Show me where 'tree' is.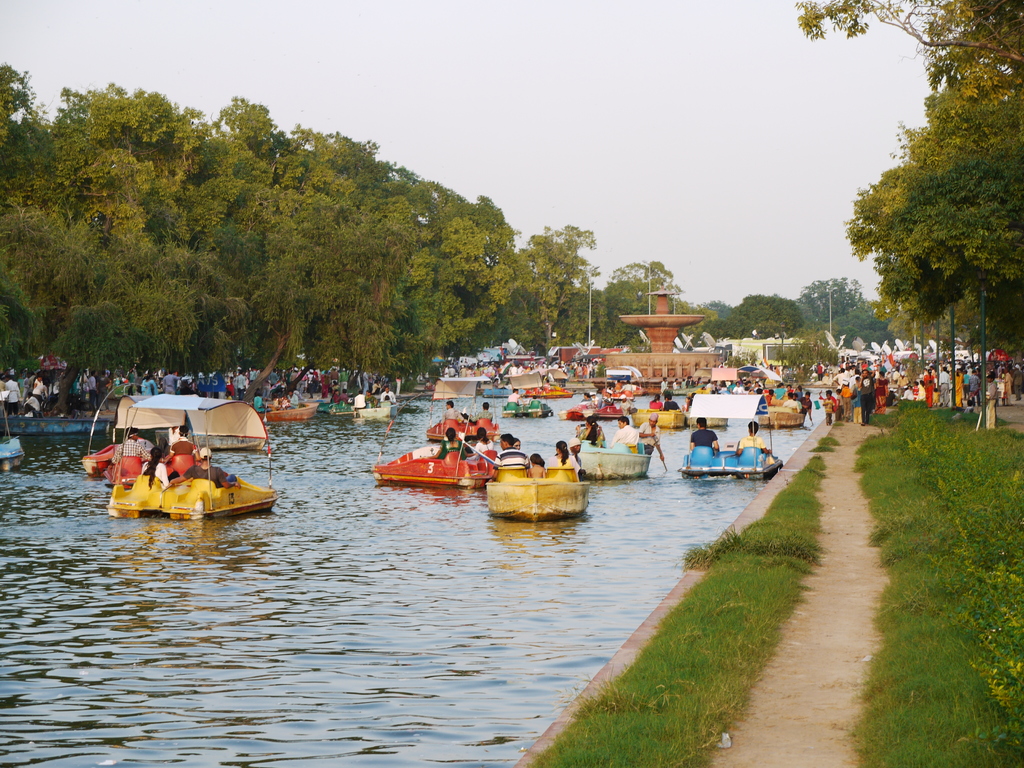
'tree' is at select_region(730, 285, 804, 331).
